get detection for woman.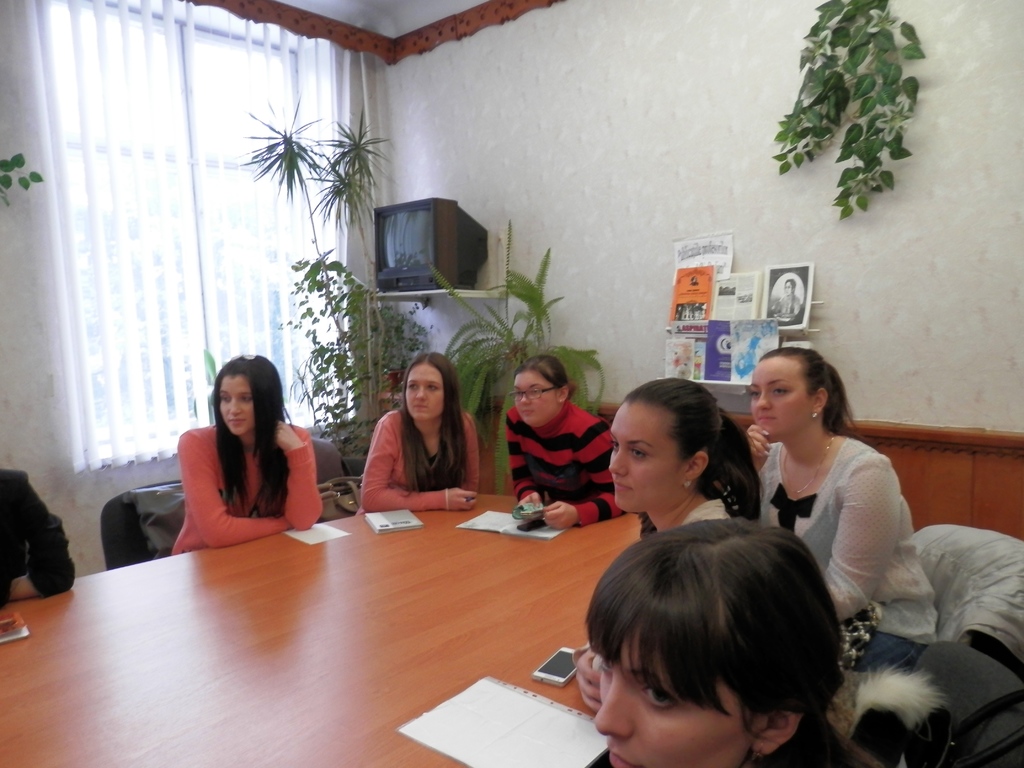
Detection: l=510, t=360, r=628, b=524.
